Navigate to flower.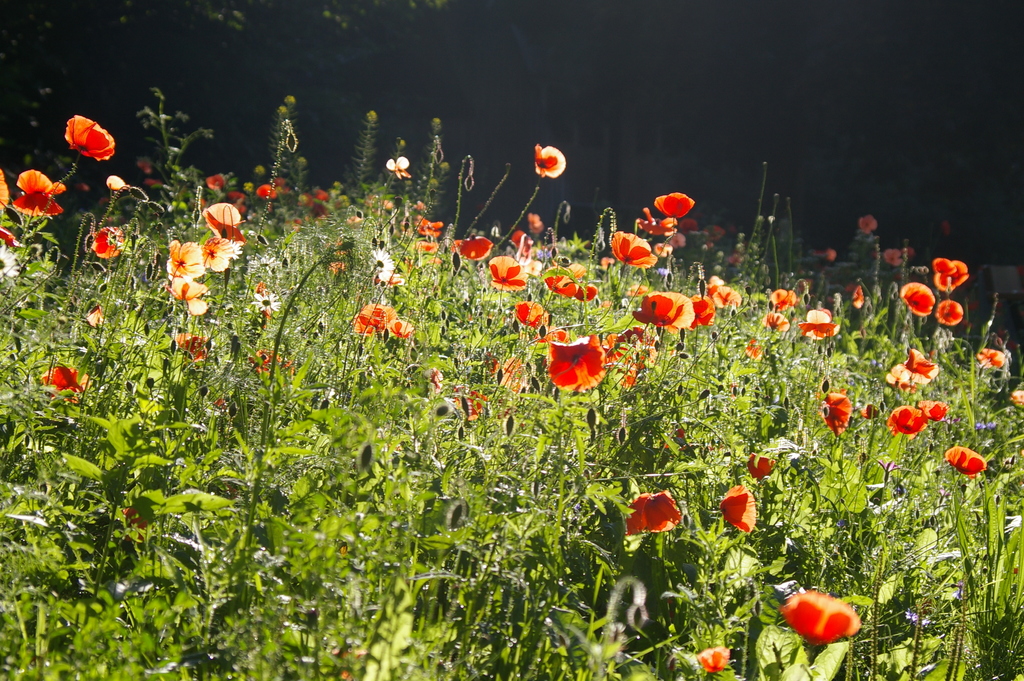
Navigation target: Rect(37, 364, 99, 405).
